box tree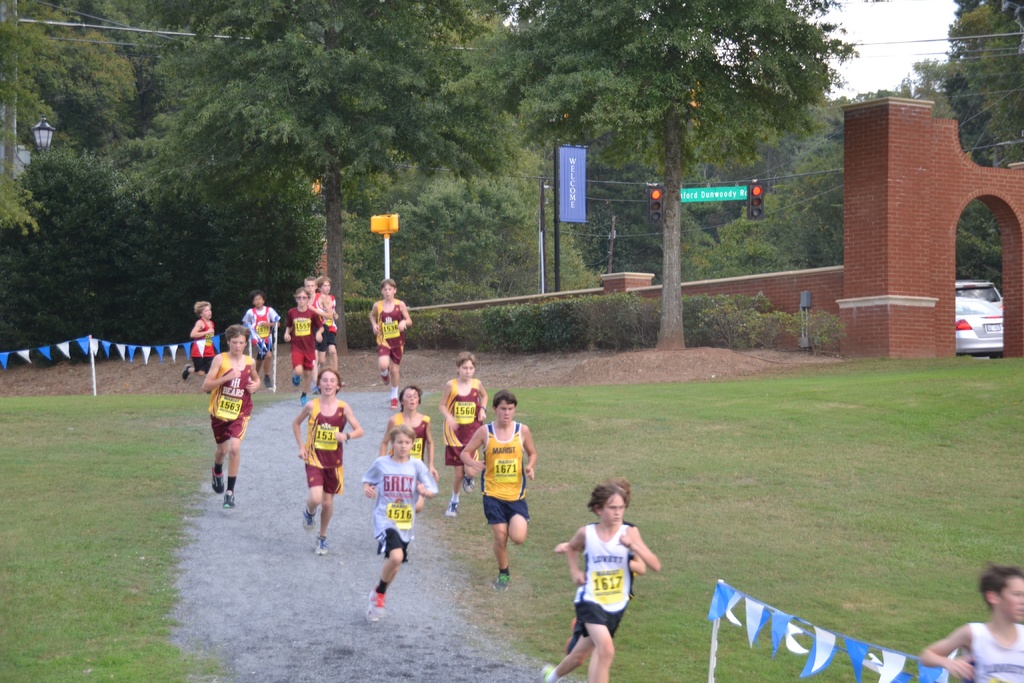
bbox=[0, 143, 146, 370]
